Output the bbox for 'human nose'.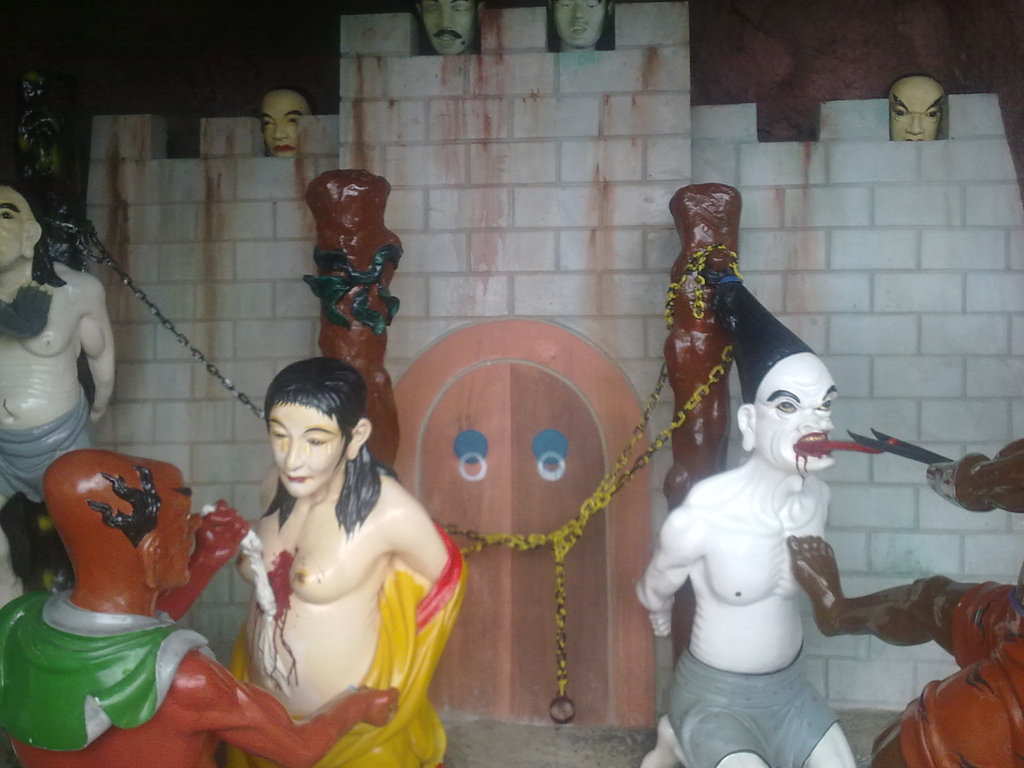
Rect(803, 407, 833, 427).
